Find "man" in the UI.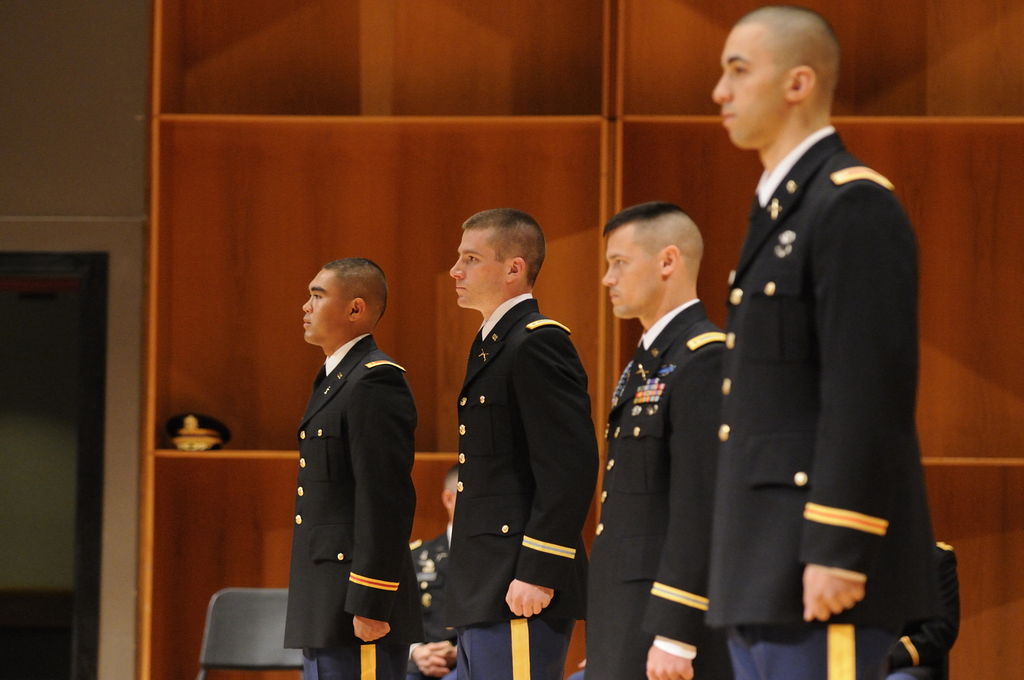
UI element at pyautogui.locateOnScreen(684, 0, 949, 679).
